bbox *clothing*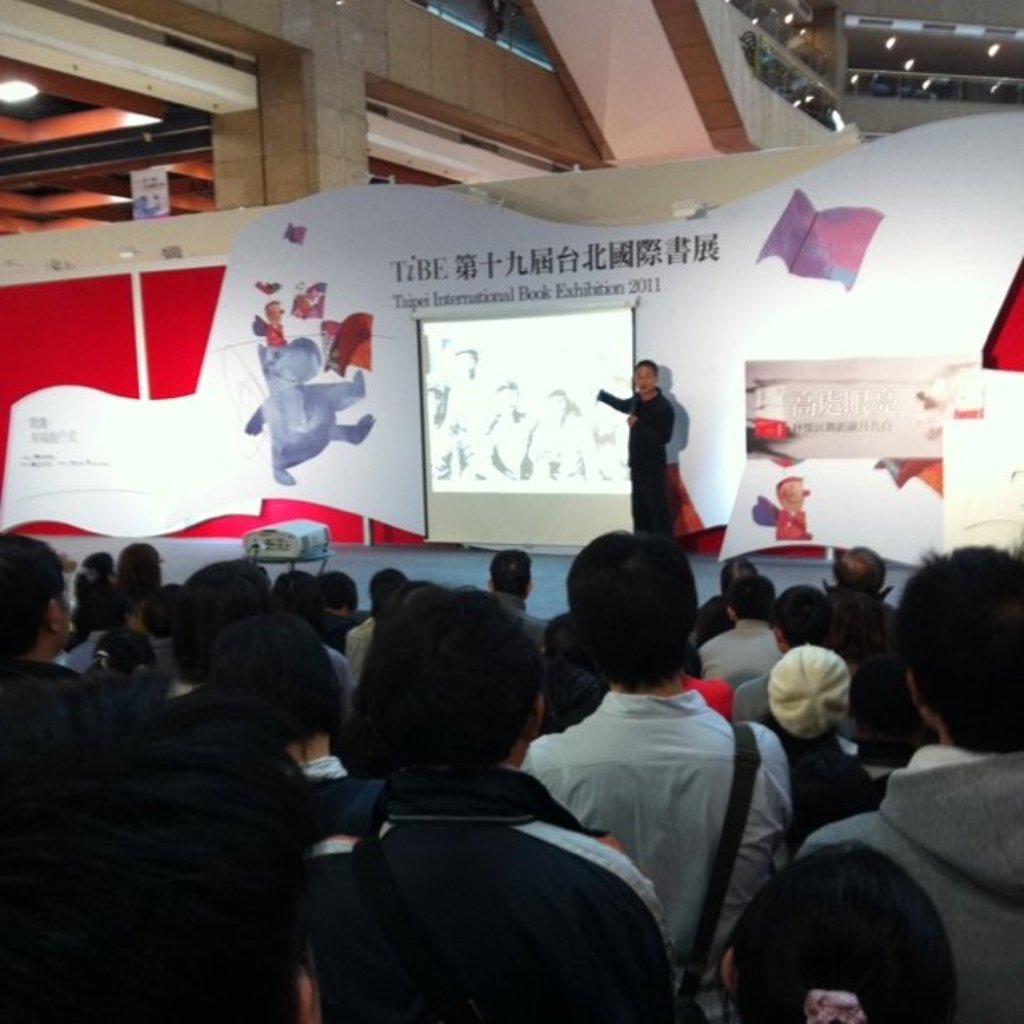
bbox(55, 621, 110, 698)
